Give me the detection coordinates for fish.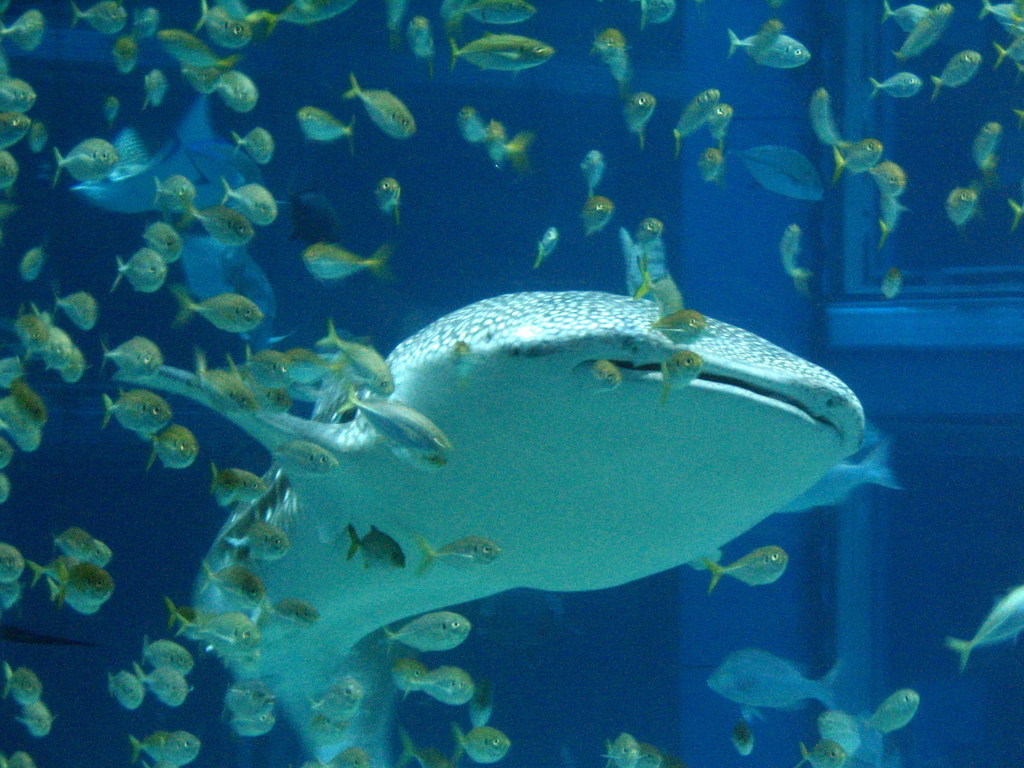
[252,10,271,35].
